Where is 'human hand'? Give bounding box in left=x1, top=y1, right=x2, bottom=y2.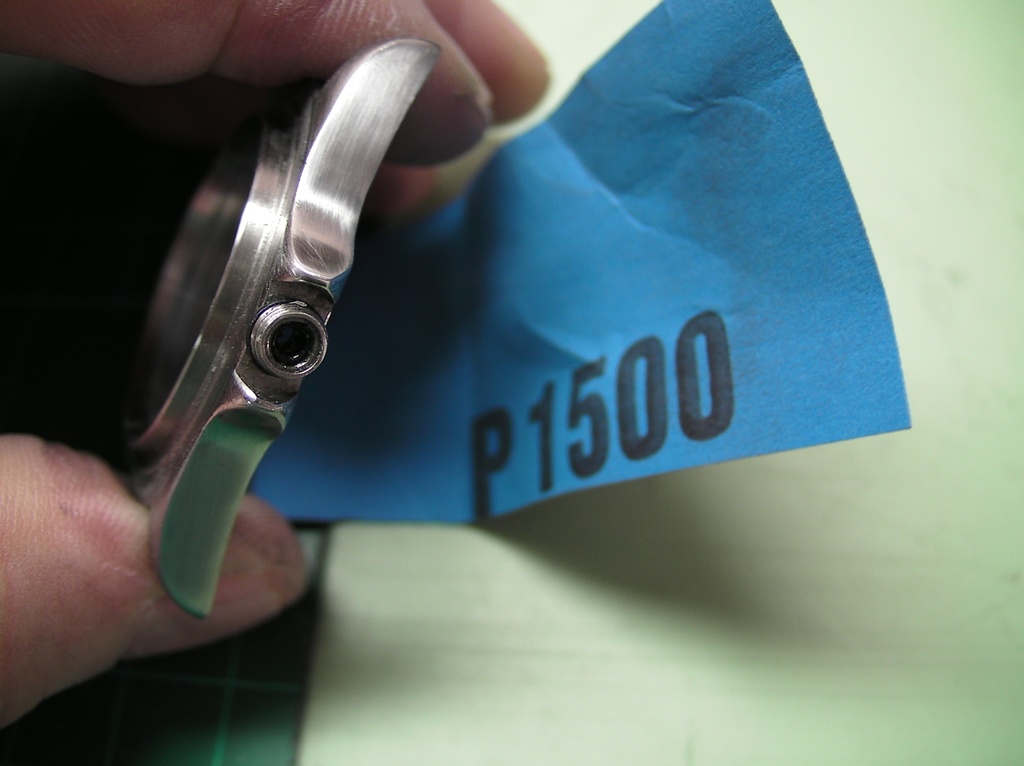
left=26, top=24, right=525, bottom=648.
